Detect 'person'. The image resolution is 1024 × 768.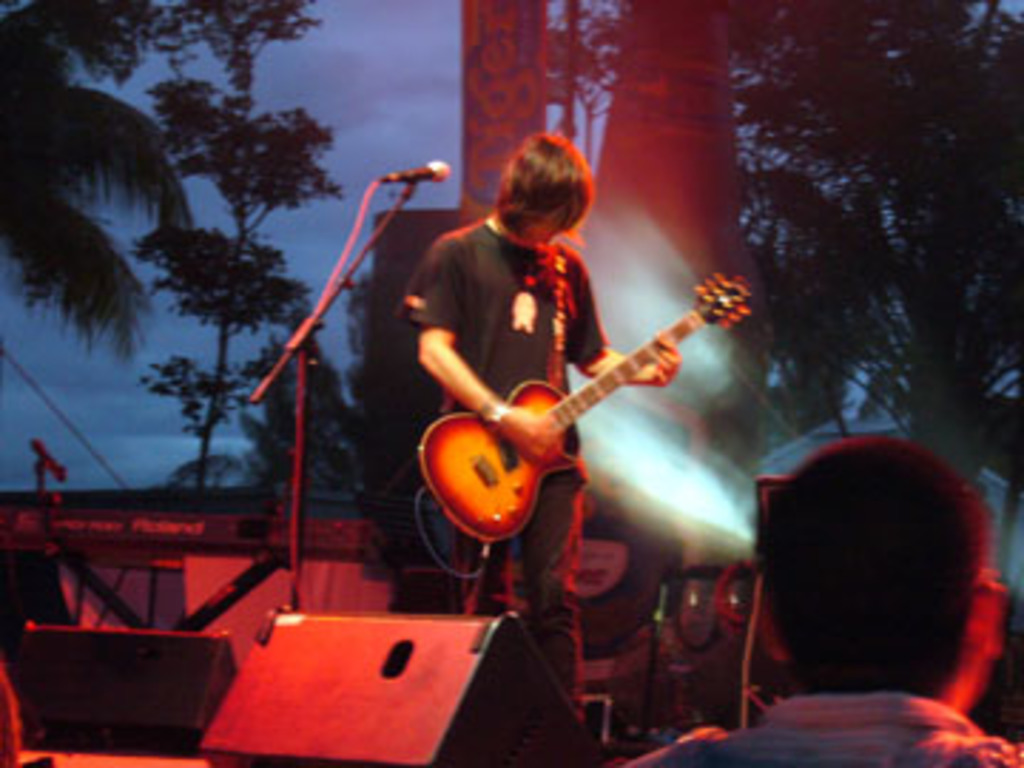
x1=353 y1=102 x2=742 y2=694.
